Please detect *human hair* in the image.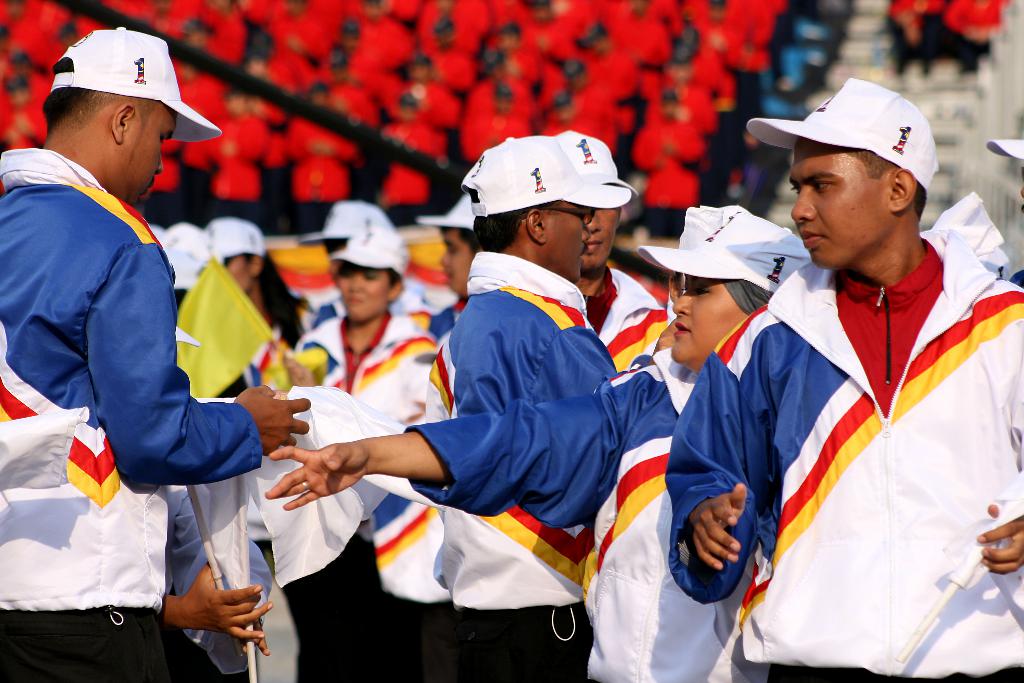
(left=242, top=250, right=307, bottom=353).
